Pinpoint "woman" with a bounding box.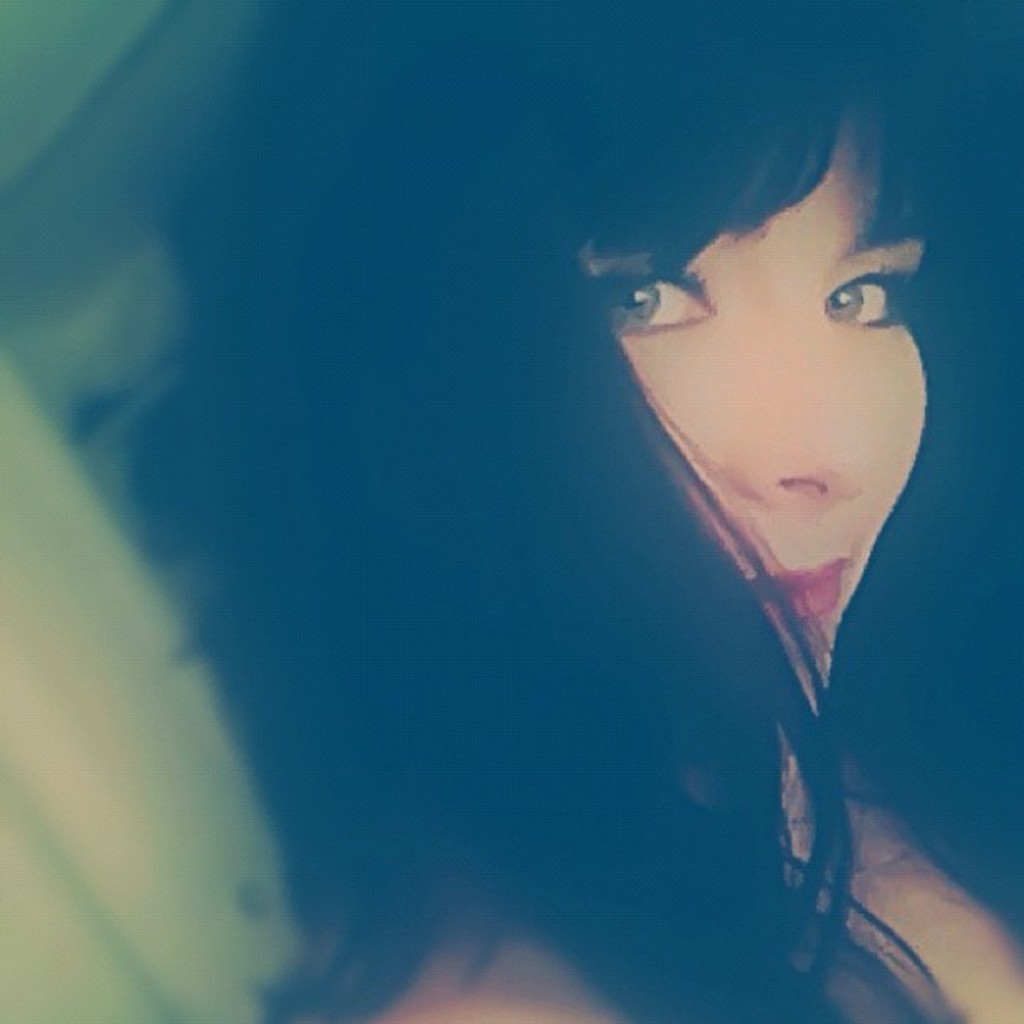
box=[132, 0, 1022, 1022].
